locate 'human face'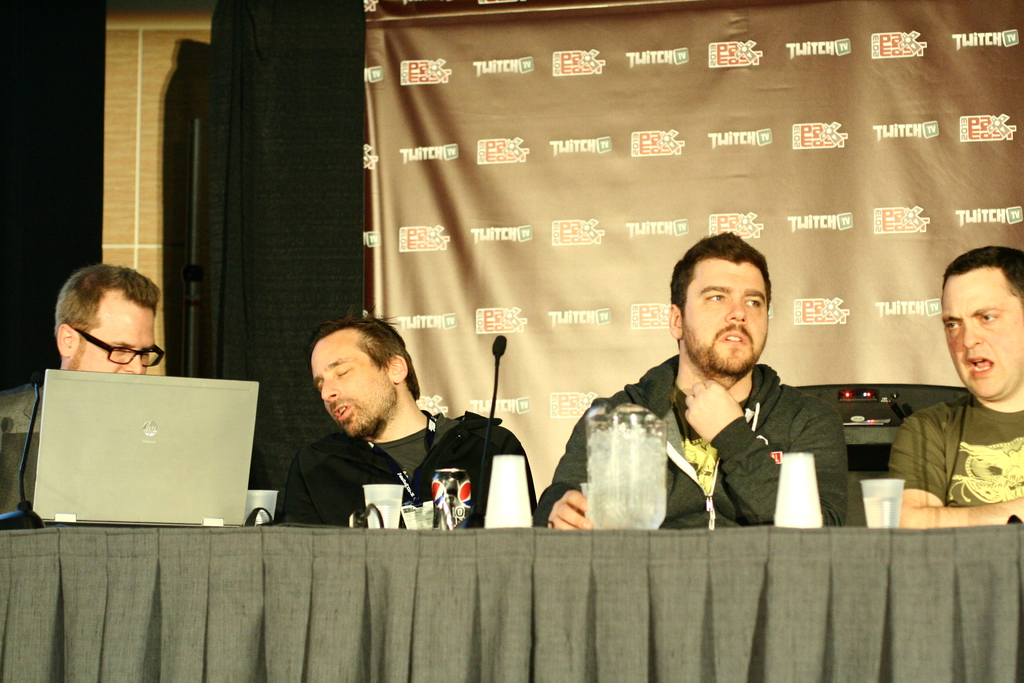
x1=682 y1=259 x2=769 y2=379
